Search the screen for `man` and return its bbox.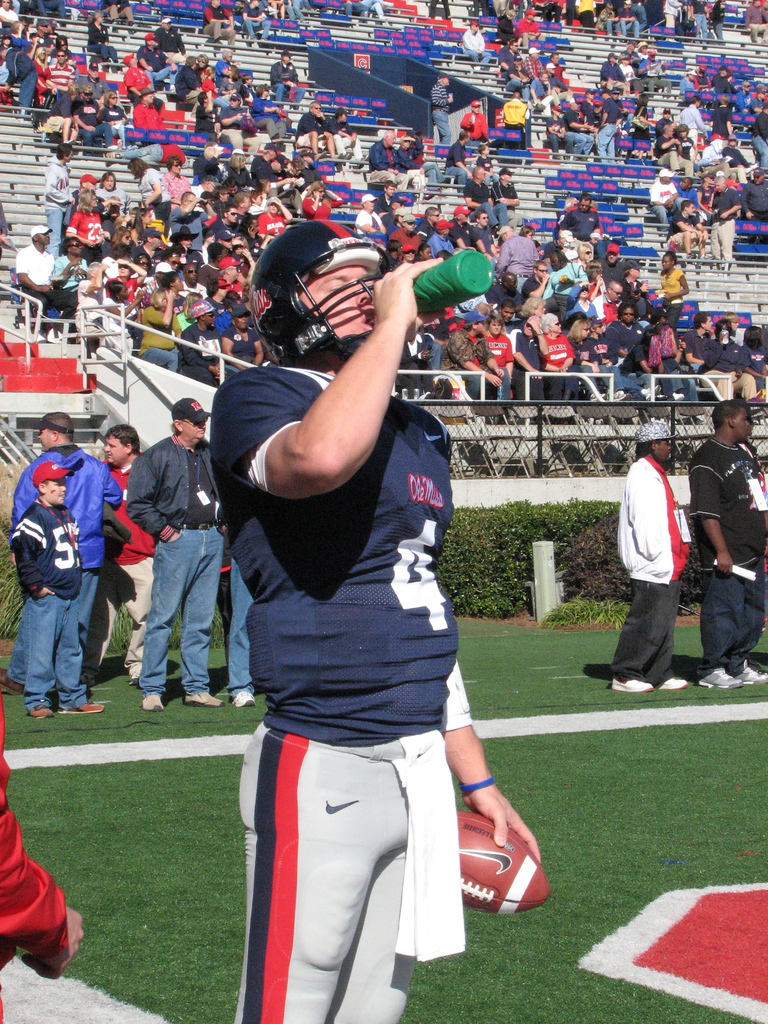
Found: bbox=[737, 82, 751, 109].
